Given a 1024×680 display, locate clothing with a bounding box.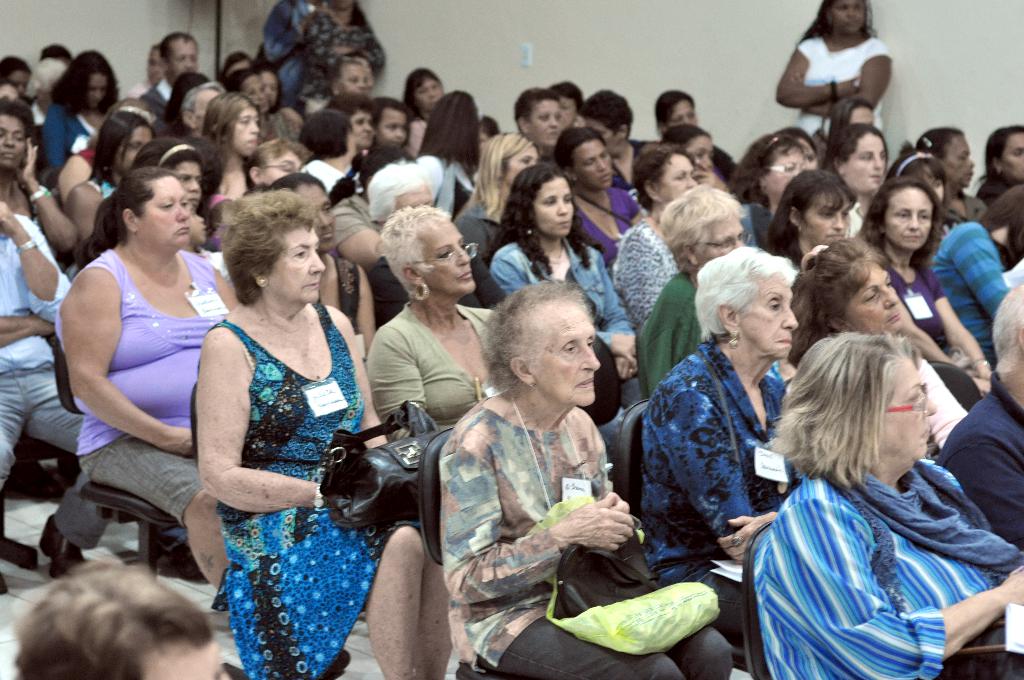
Located: x1=881, y1=264, x2=989, y2=387.
